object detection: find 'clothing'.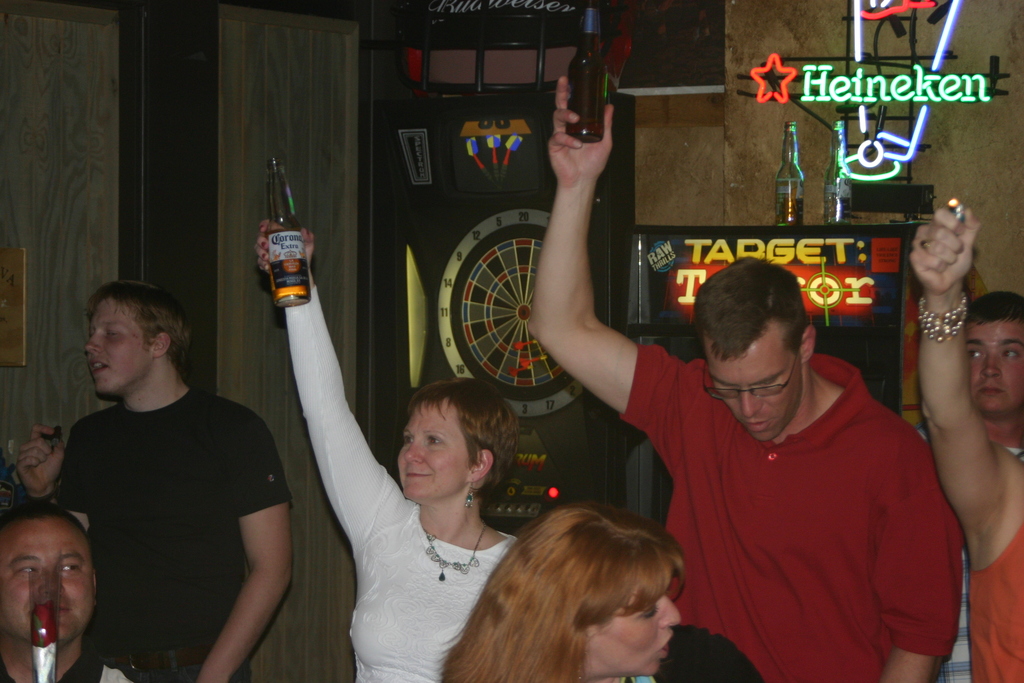
<box>52,388,292,682</box>.
